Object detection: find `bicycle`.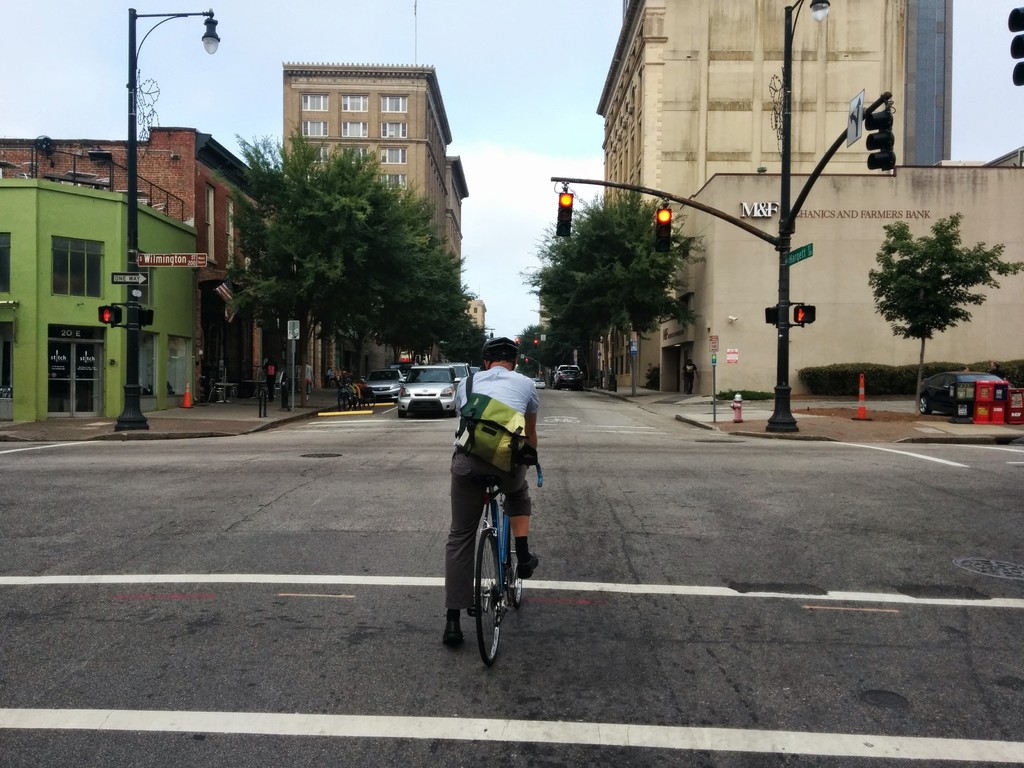
(472,452,545,662).
